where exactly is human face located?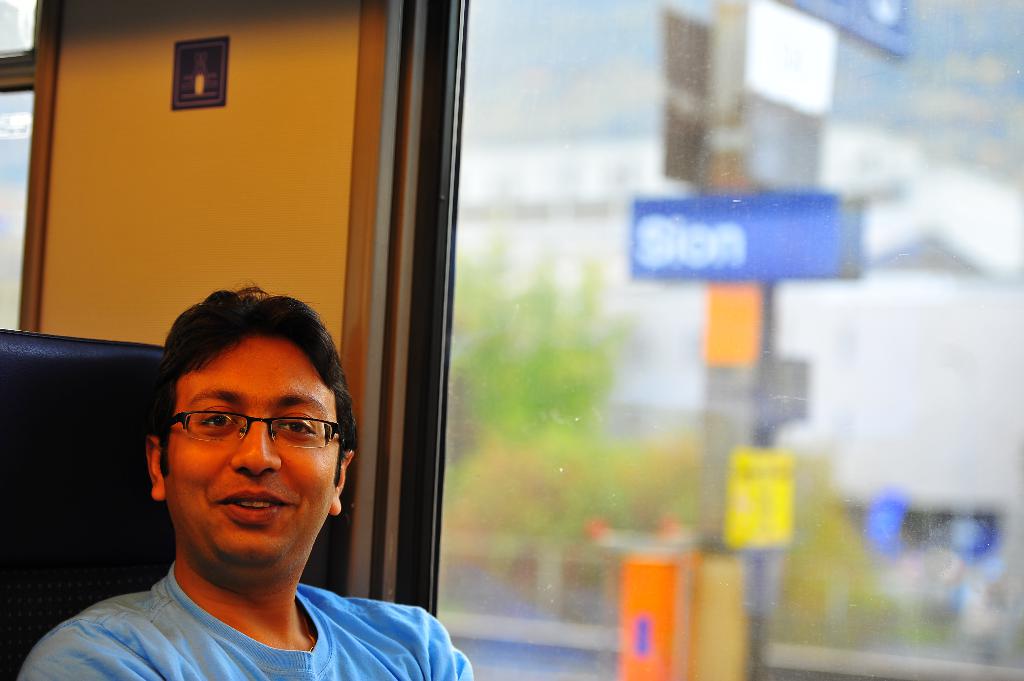
Its bounding box is {"left": 166, "top": 335, "right": 340, "bottom": 566}.
